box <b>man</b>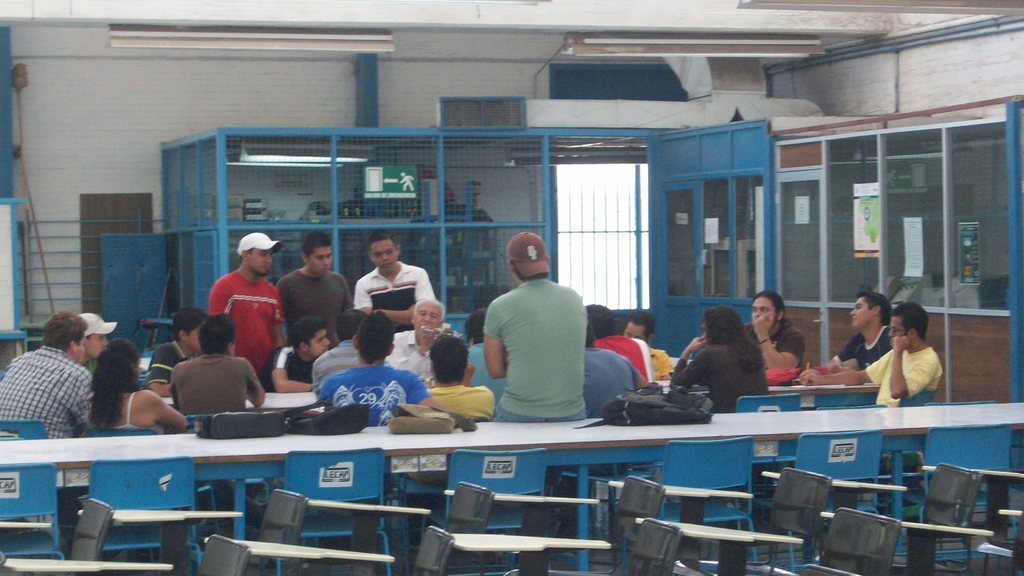
320 310 426 429
